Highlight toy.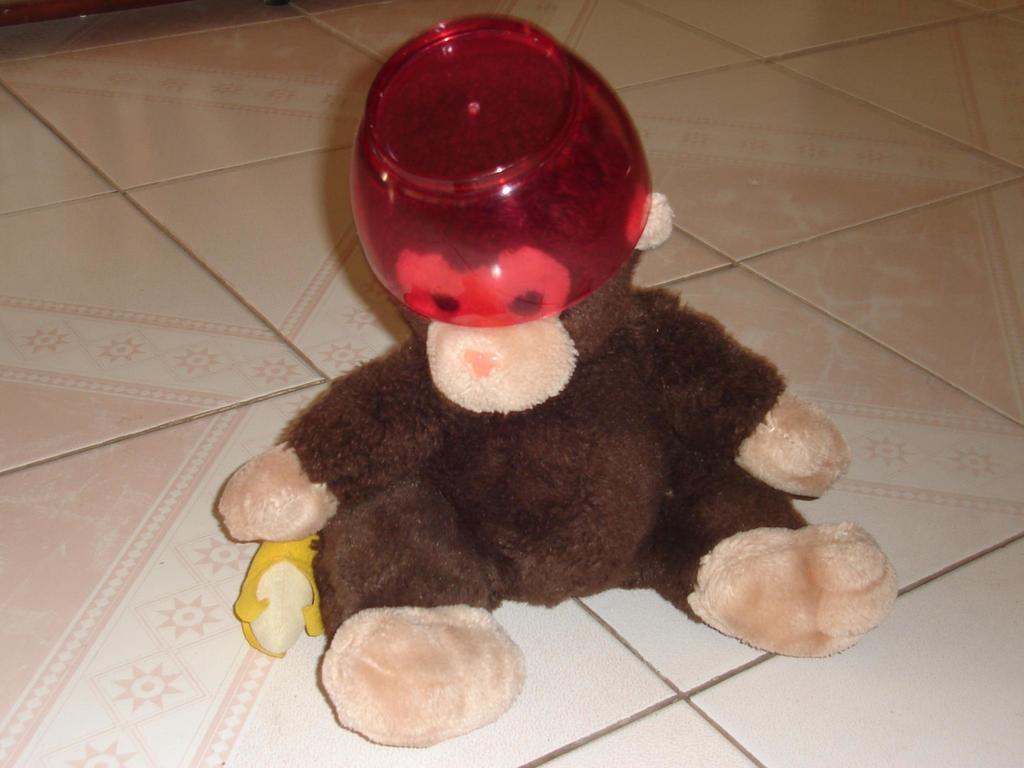
Highlighted region: detection(256, 88, 843, 664).
